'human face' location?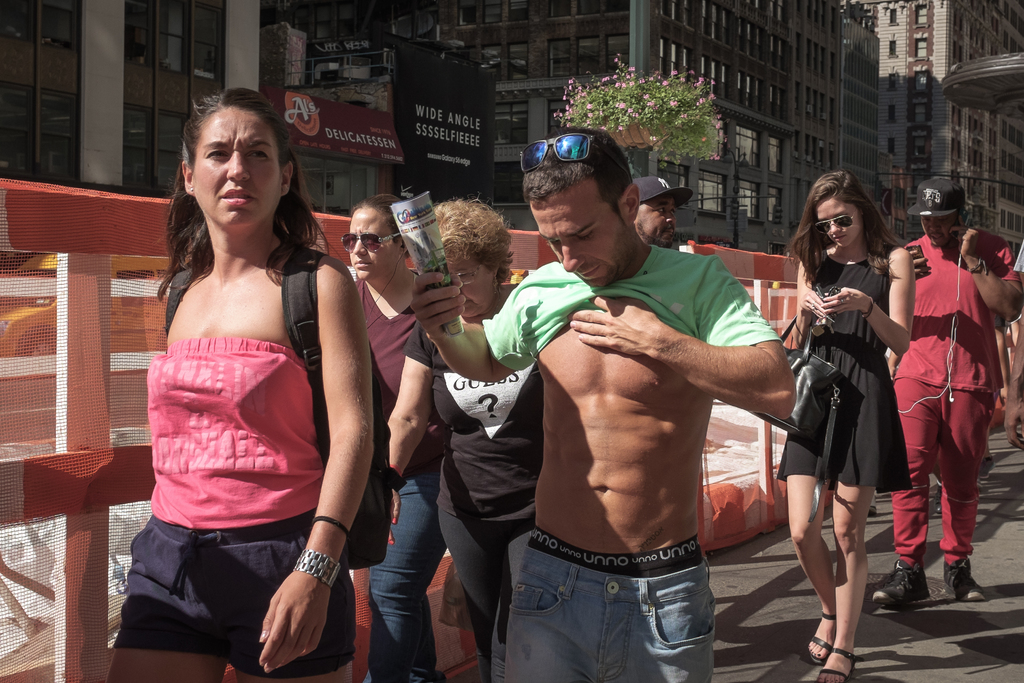
634 195 678 247
